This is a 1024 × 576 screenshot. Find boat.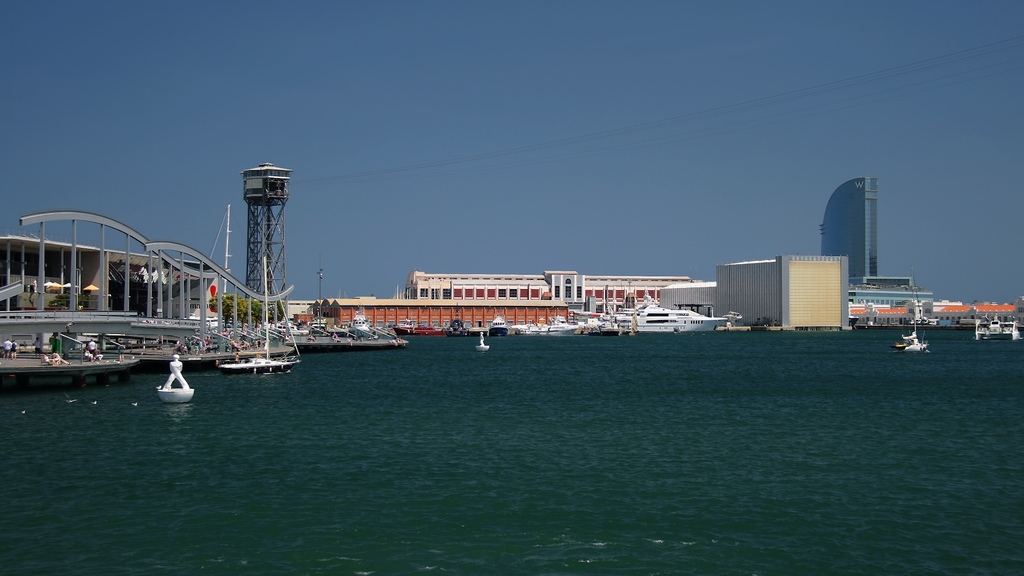
Bounding box: x1=219, y1=255, x2=303, y2=376.
